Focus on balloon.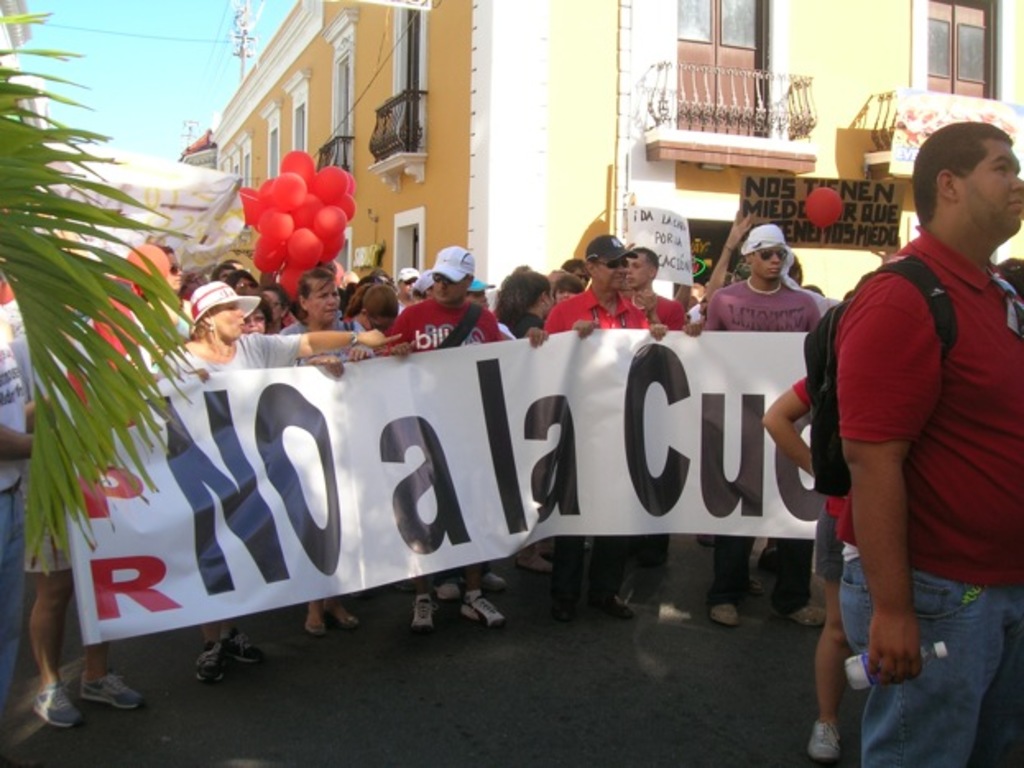
Focused at BBox(233, 183, 261, 206).
